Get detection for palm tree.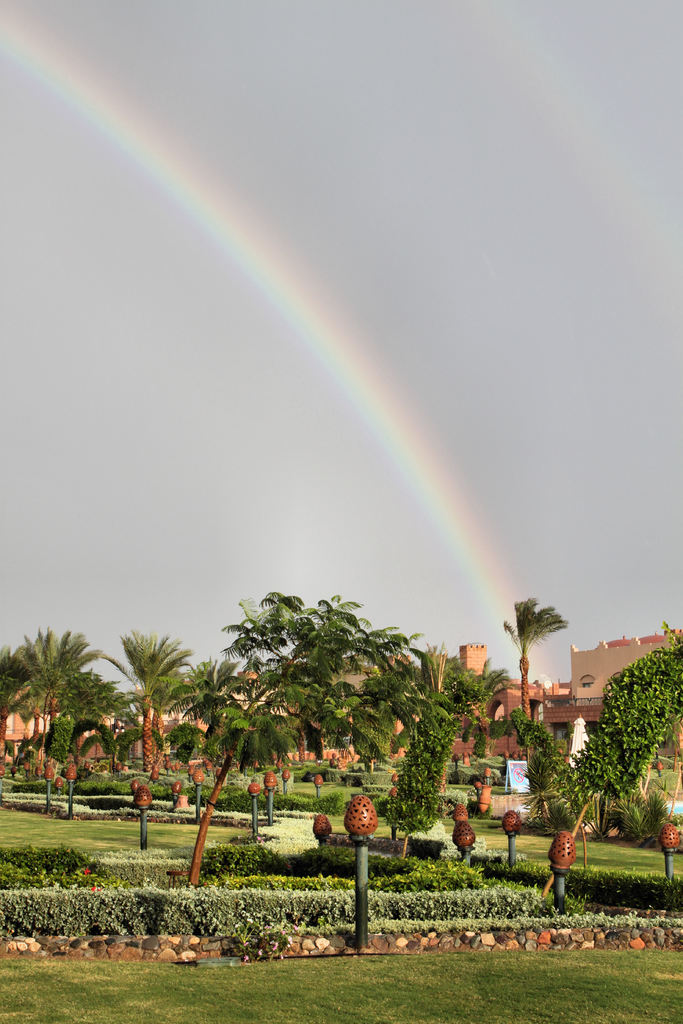
Detection: l=0, t=621, r=101, b=797.
